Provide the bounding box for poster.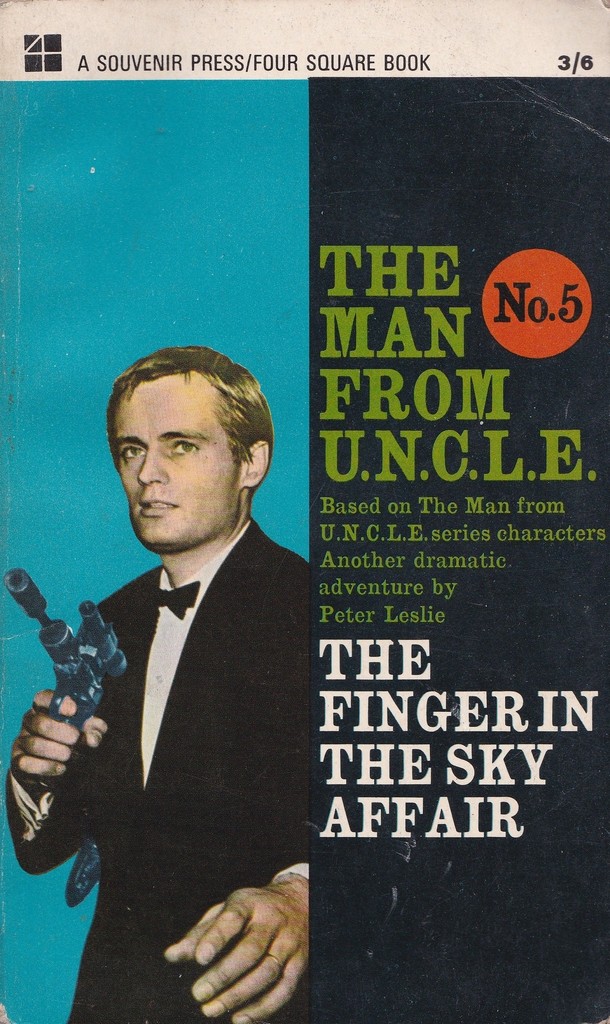
0, 0, 609, 1023.
